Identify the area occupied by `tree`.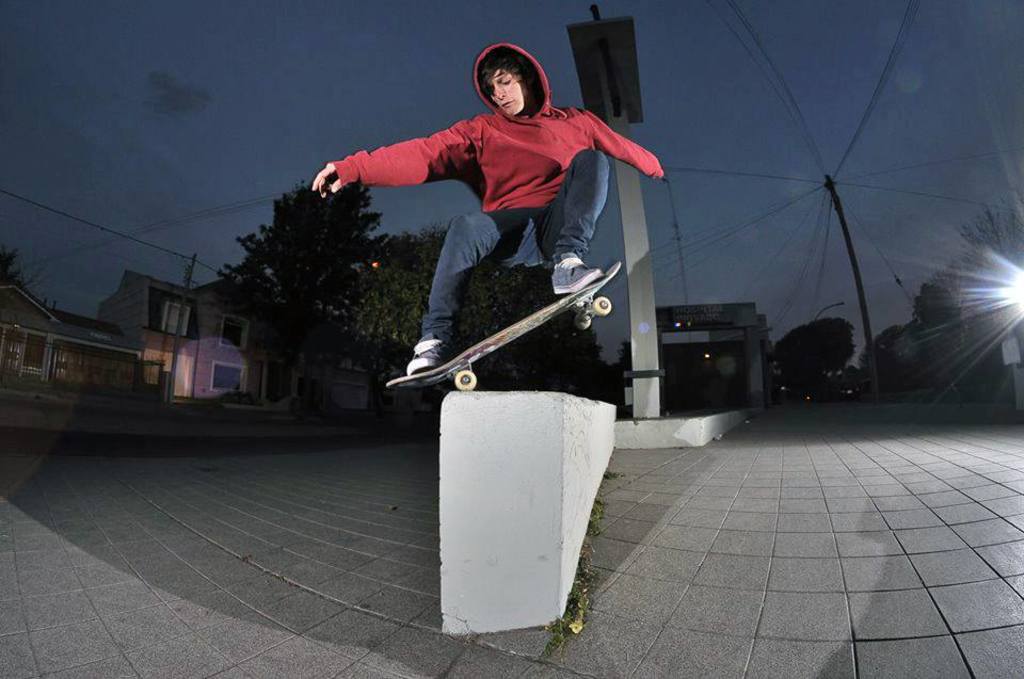
Area: <box>860,322,902,390</box>.
